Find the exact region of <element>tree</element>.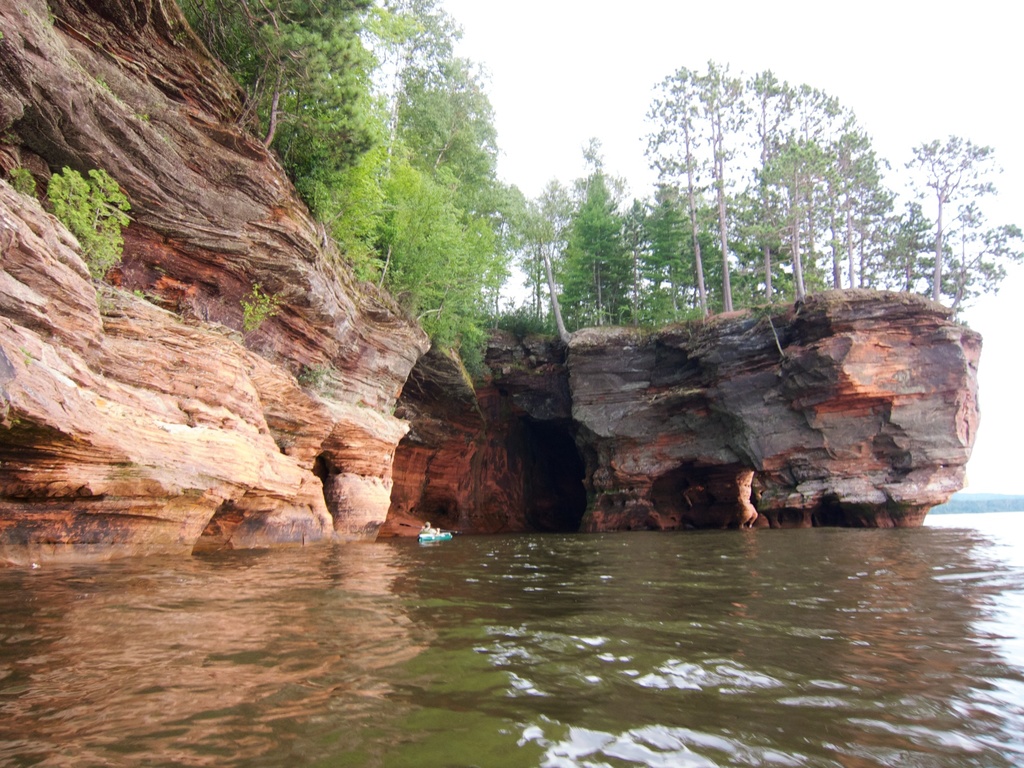
Exact region: {"x1": 916, "y1": 202, "x2": 1023, "y2": 321}.
